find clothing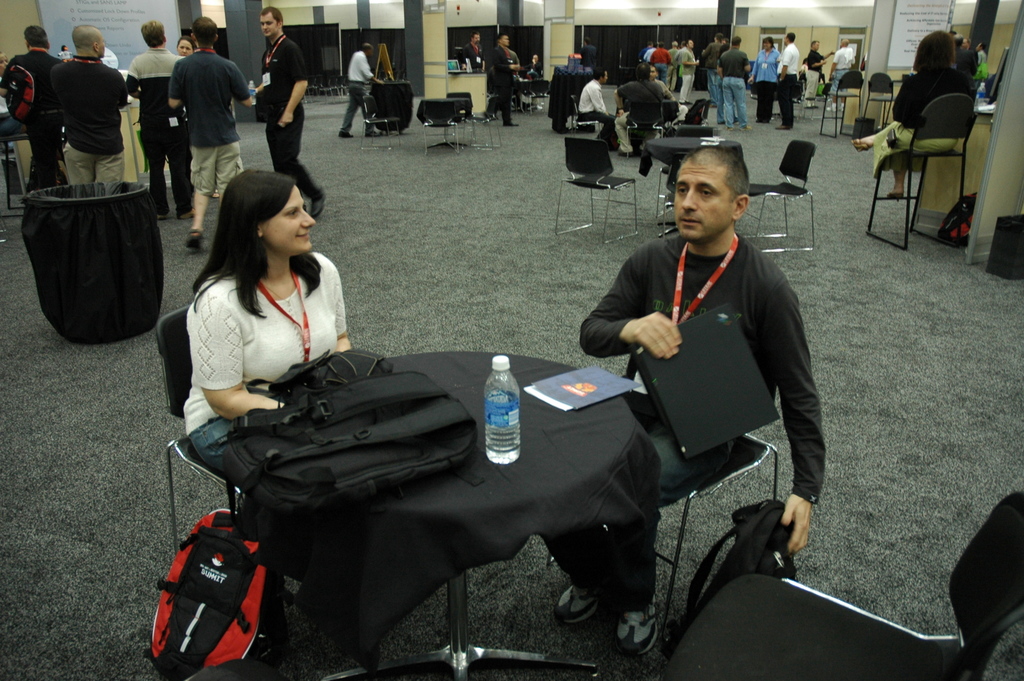
{"left": 804, "top": 49, "right": 823, "bottom": 99}
